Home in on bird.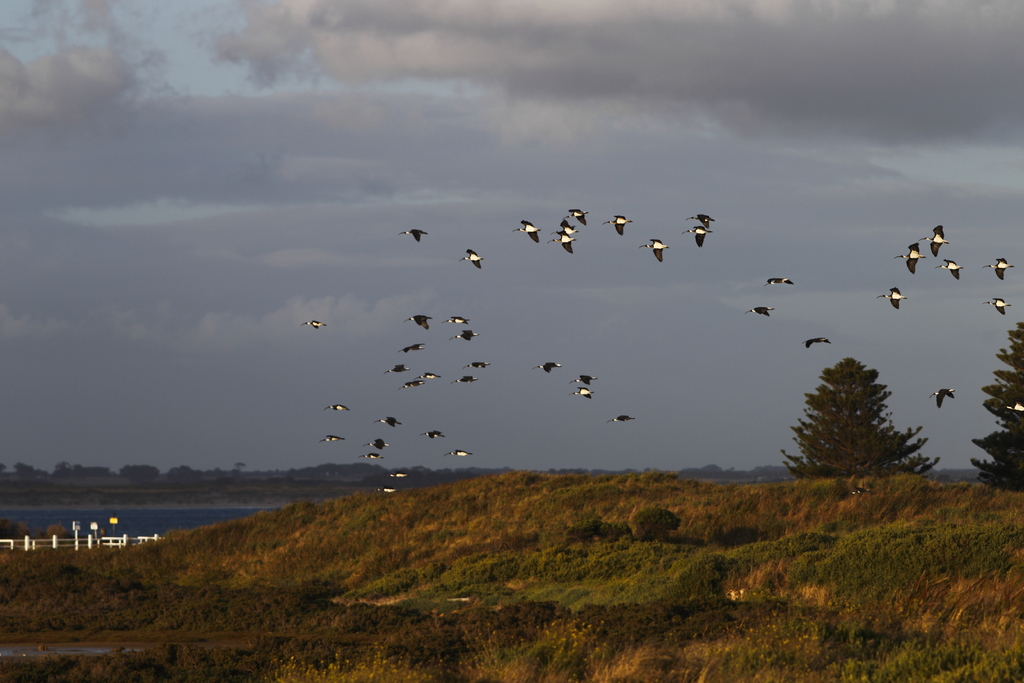
Homed in at Rect(981, 293, 1010, 320).
